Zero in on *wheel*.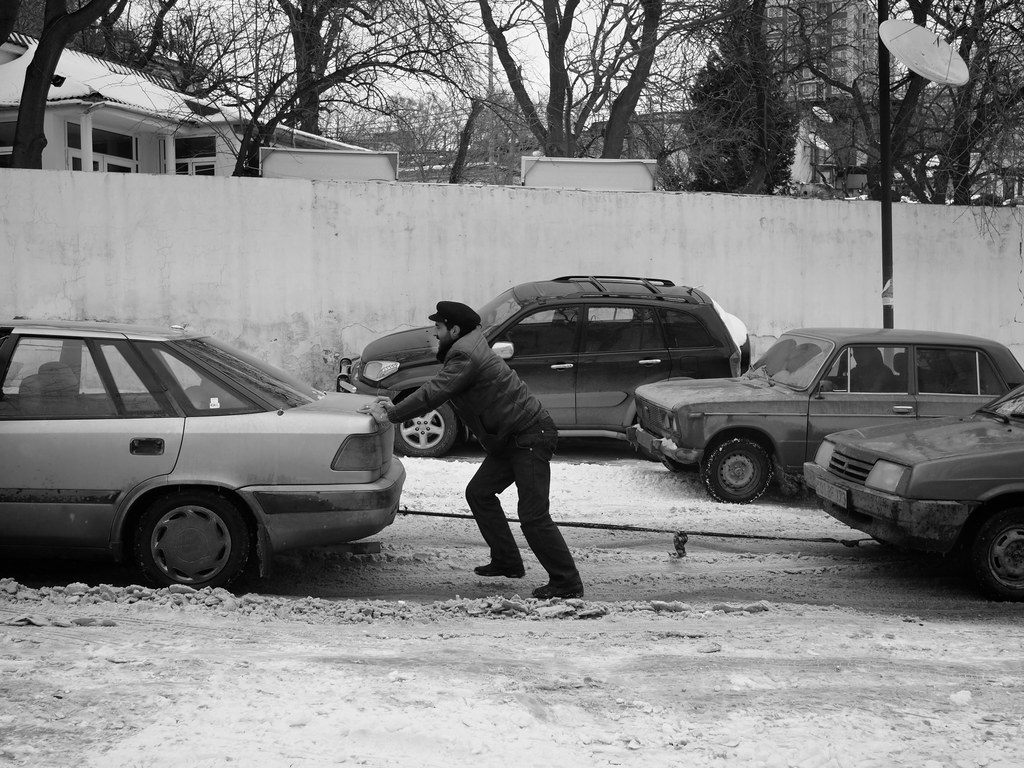
Zeroed in: pyautogui.locateOnScreen(704, 436, 782, 503).
